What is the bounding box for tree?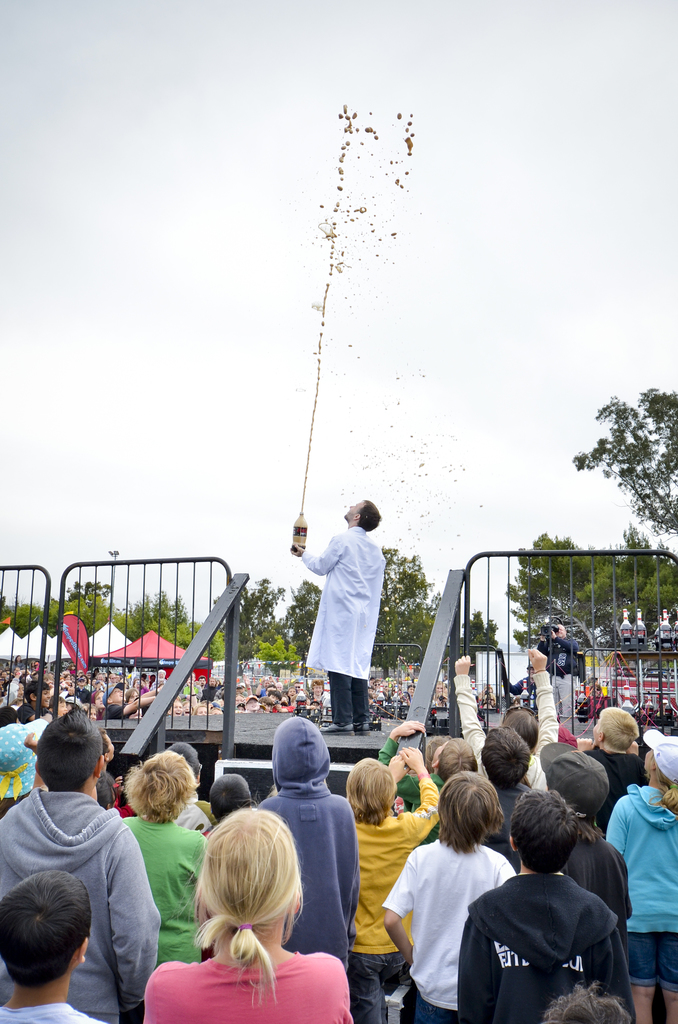
(x1=38, y1=598, x2=59, y2=640).
